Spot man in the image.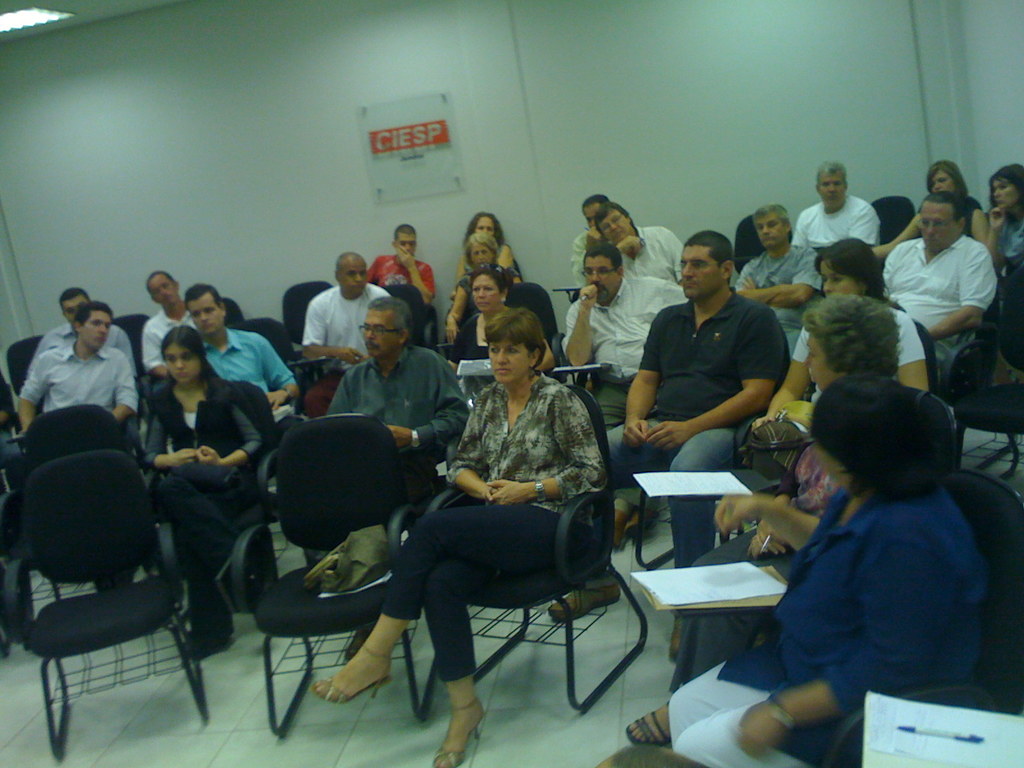
man found at <box>15,302,136,445</box>.
